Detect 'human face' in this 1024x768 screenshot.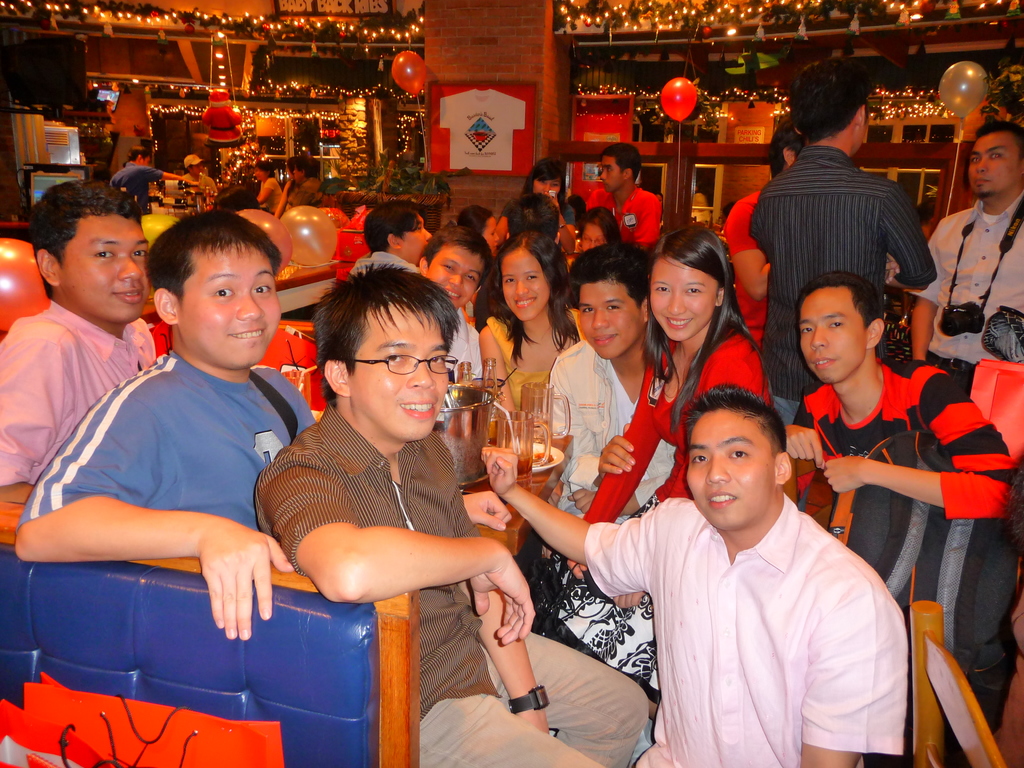
Detection: bbox(189, 163, 204, 177).
